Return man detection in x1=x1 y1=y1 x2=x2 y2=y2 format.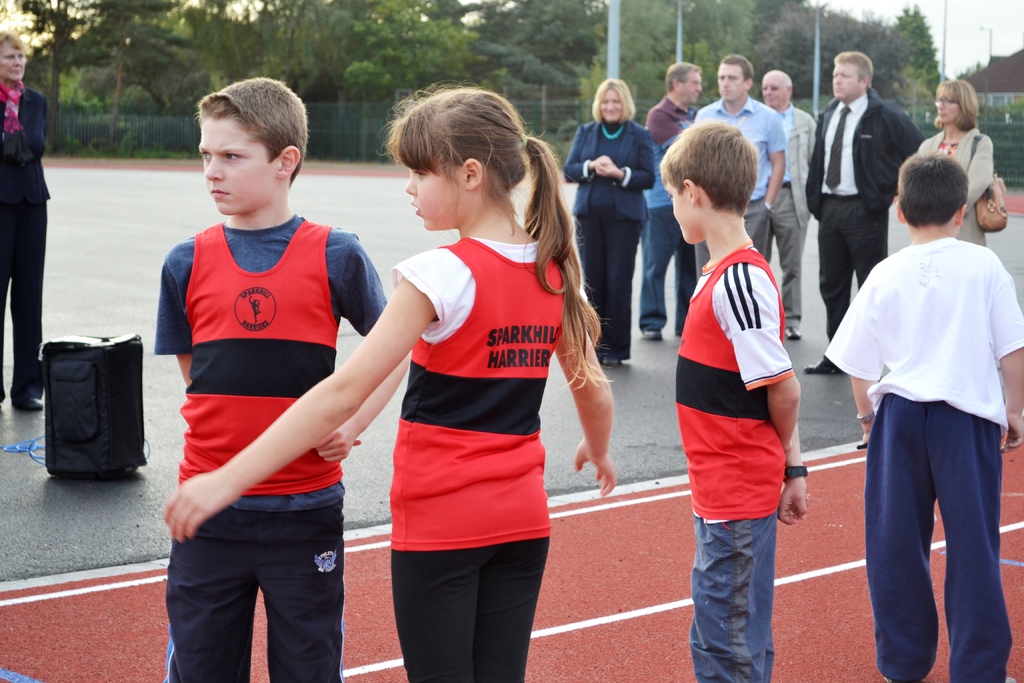
x1=691 y1=49 x2=787 y2=278.
